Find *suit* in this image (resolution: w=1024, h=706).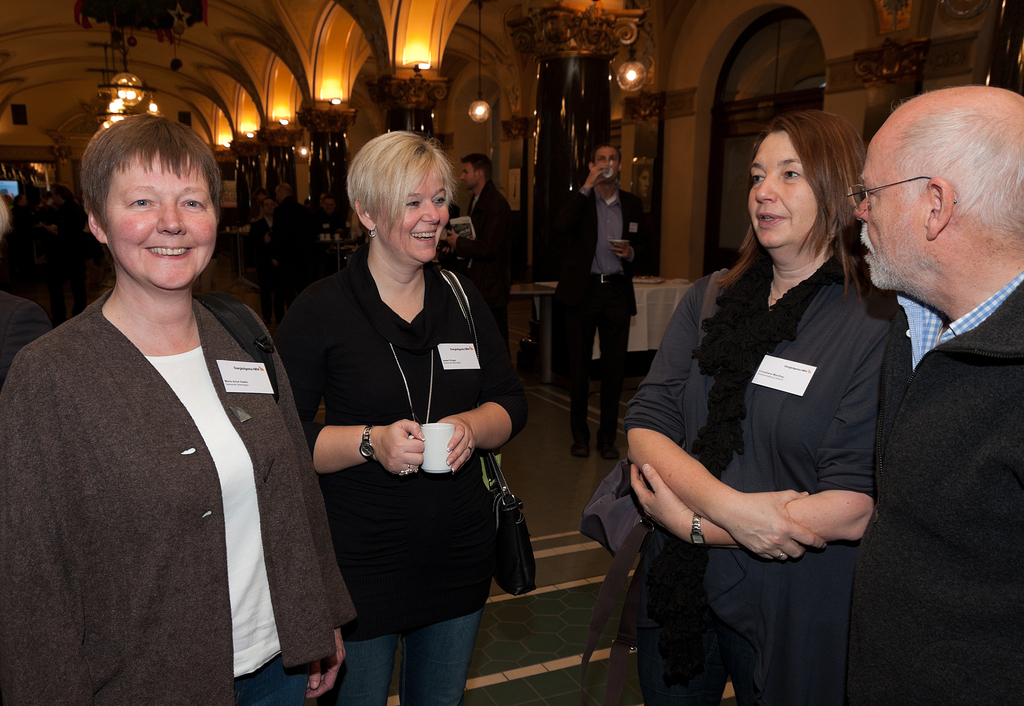
l=456, t=179, r=519, b=416.
